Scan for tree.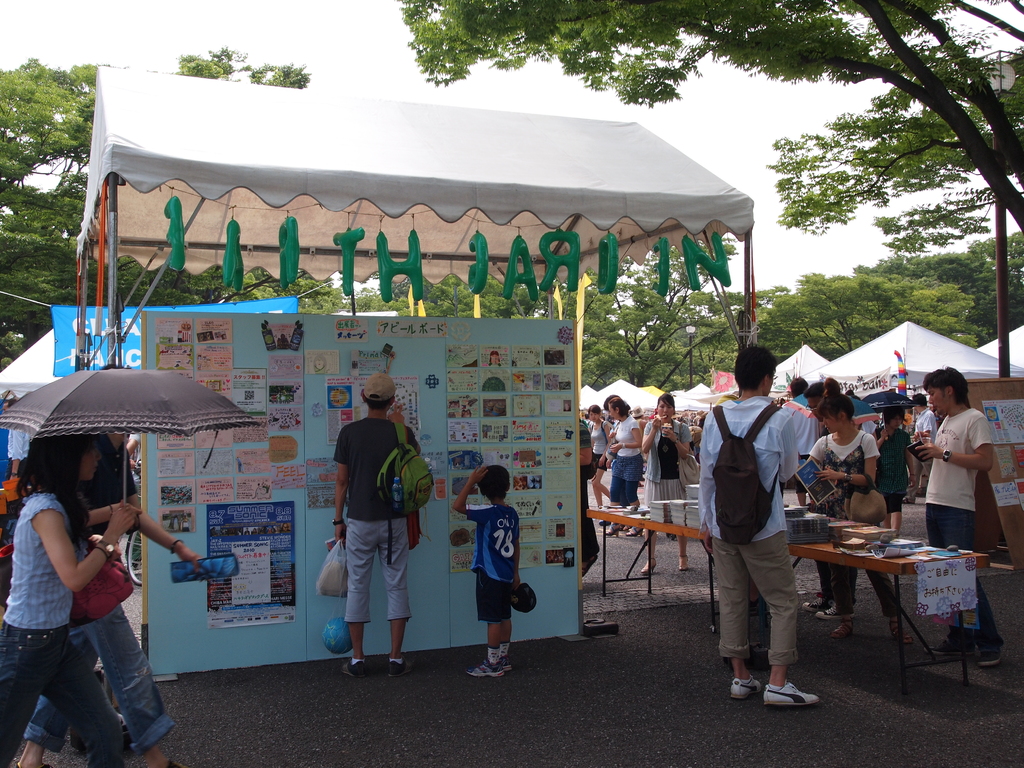
Scan result: box(362, 241, 753, 414).
